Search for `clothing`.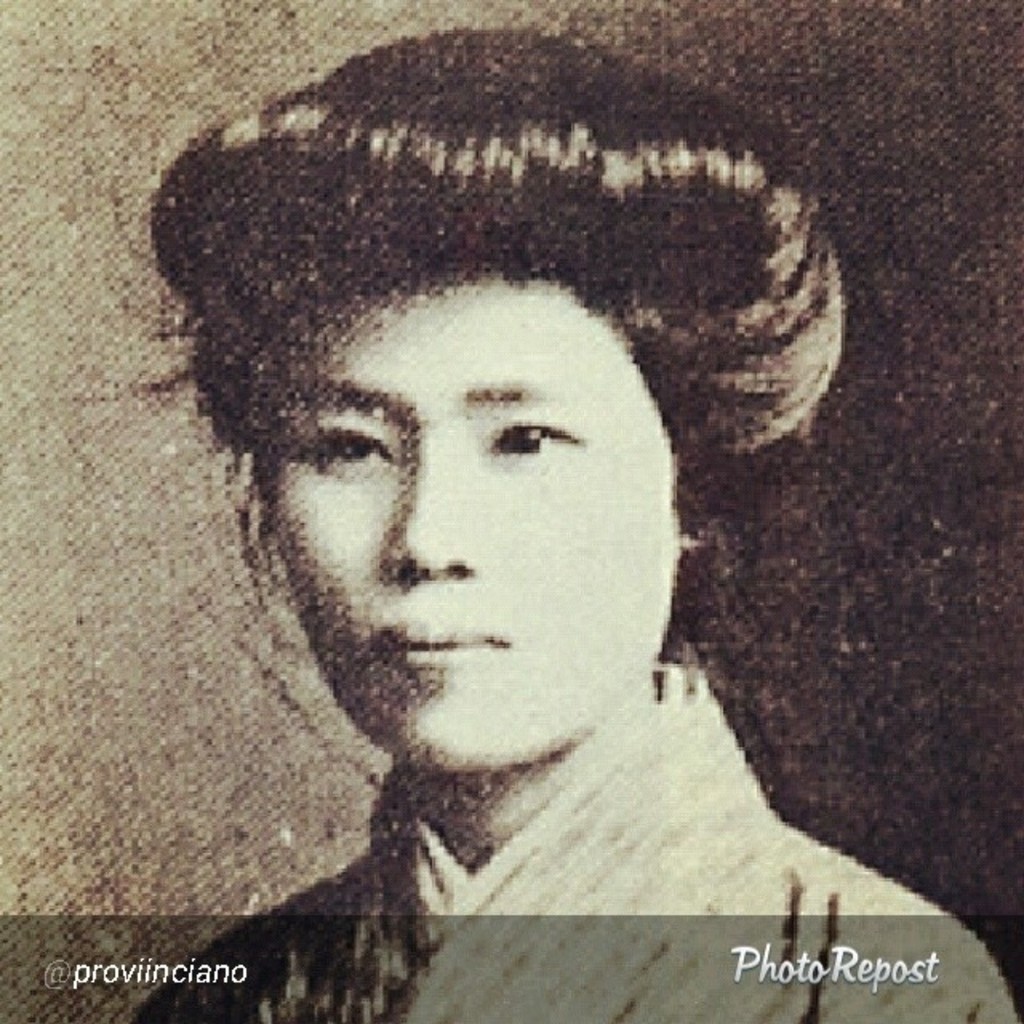
Found at bbox=(134, 664, 1021, 1022).
